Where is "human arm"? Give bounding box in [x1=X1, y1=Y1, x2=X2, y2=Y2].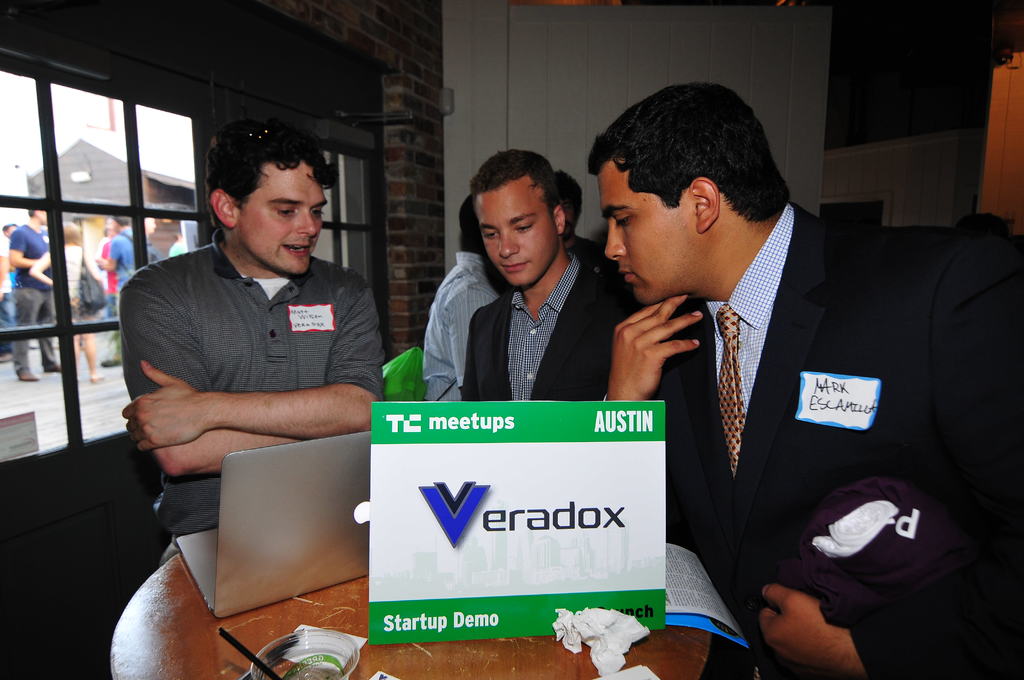
[x1=760, y1=224, x2=1023, y2=679].
